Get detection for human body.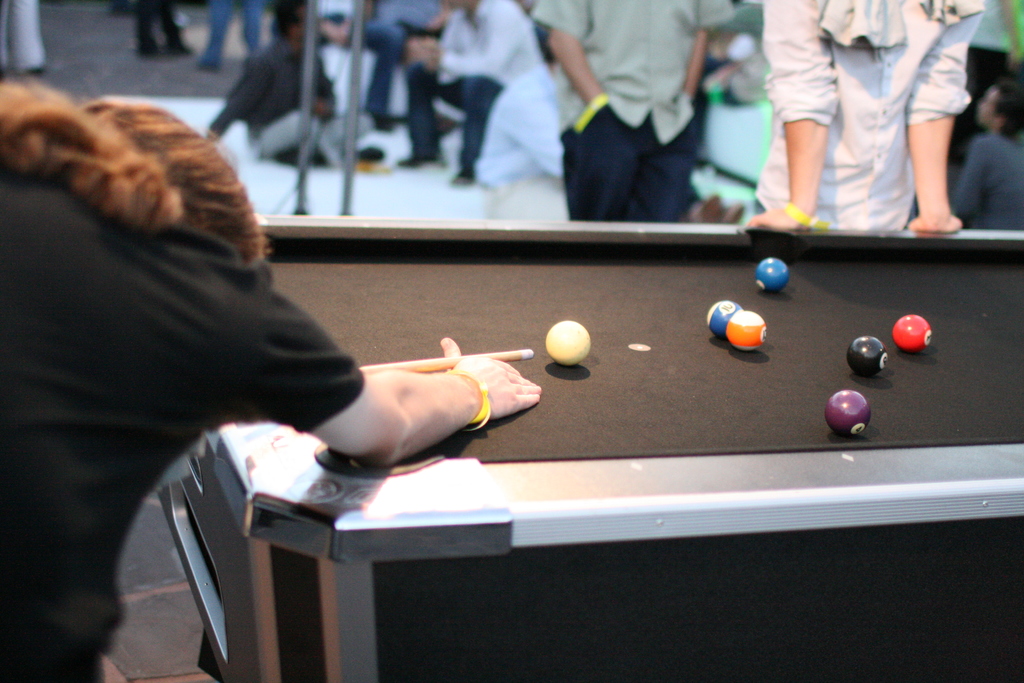
Detection: rect(530, 0, 733, 211).
